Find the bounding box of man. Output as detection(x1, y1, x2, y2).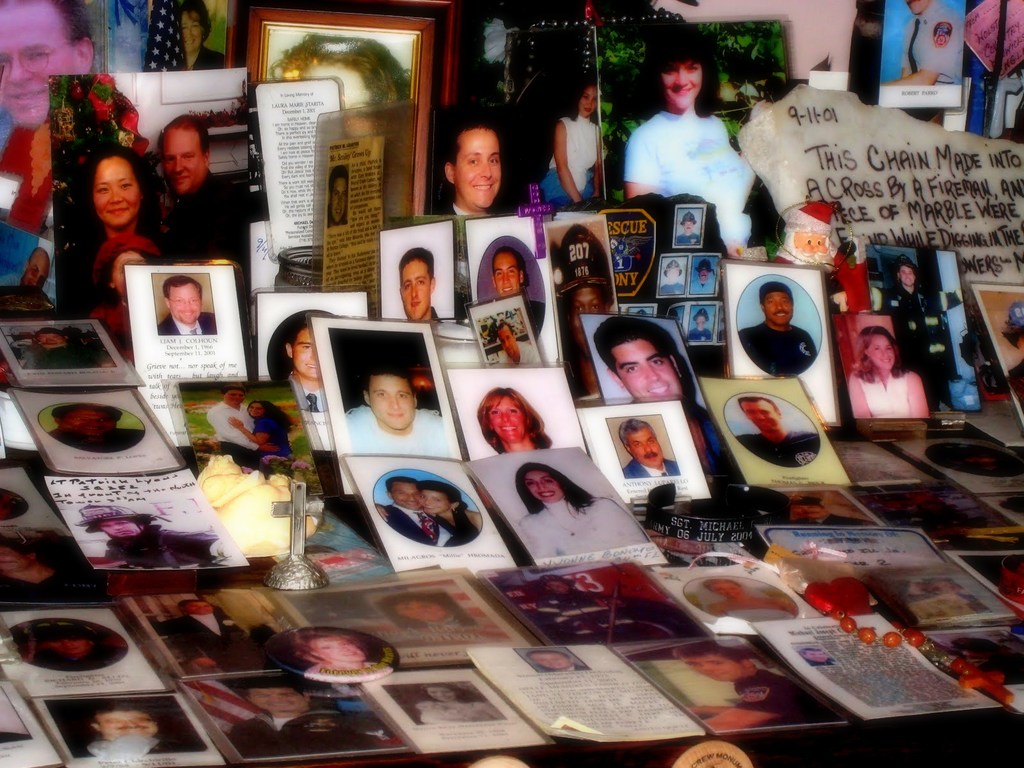
detection(205, 379, 275, 471).
